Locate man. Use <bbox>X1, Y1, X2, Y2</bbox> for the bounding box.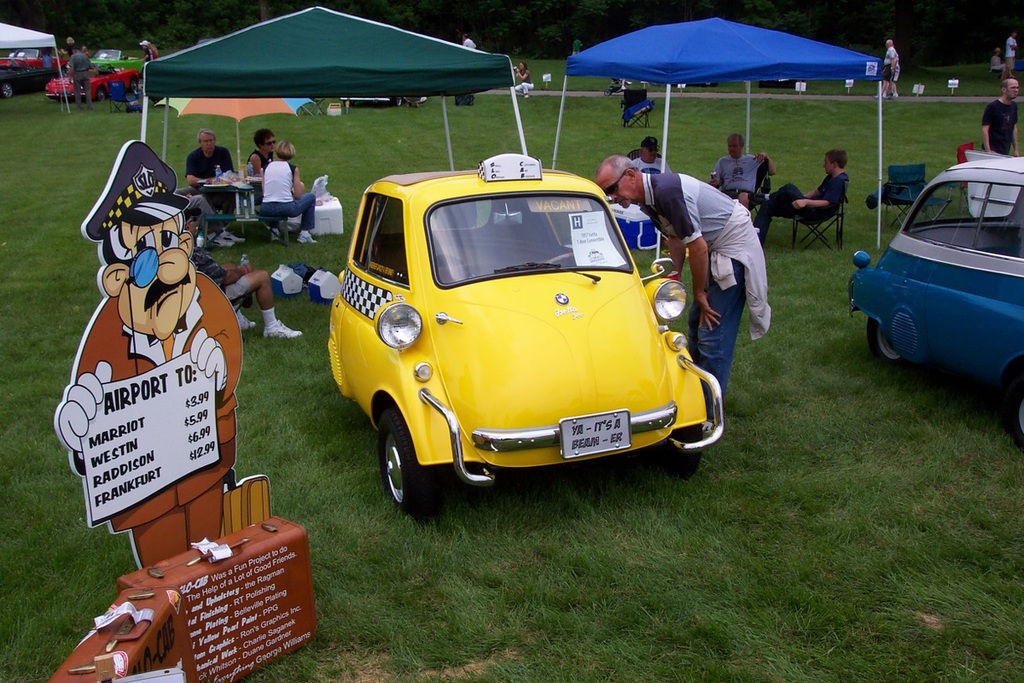
<bbox>756, 149, 847, 241</bbox>.
